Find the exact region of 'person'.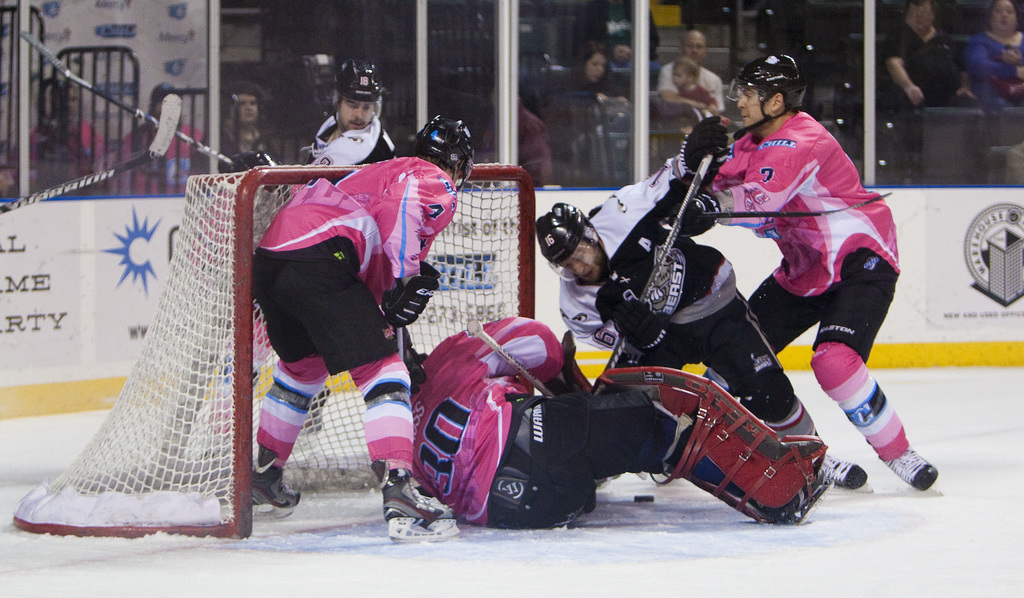
Exact region: x1=656, y1=26, x2=721, y2=142.
